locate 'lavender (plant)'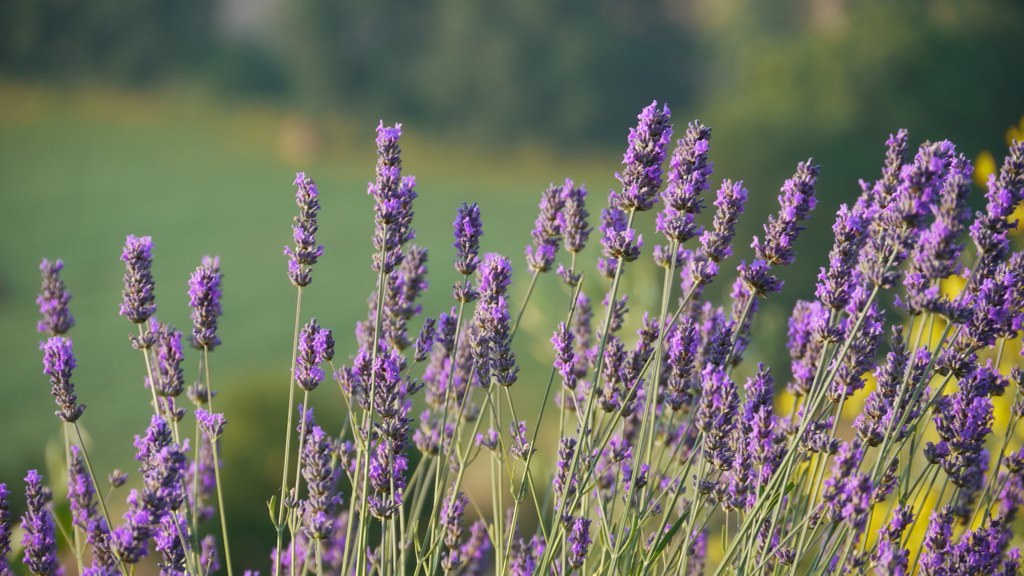
region(823, 199, 865, 319)
